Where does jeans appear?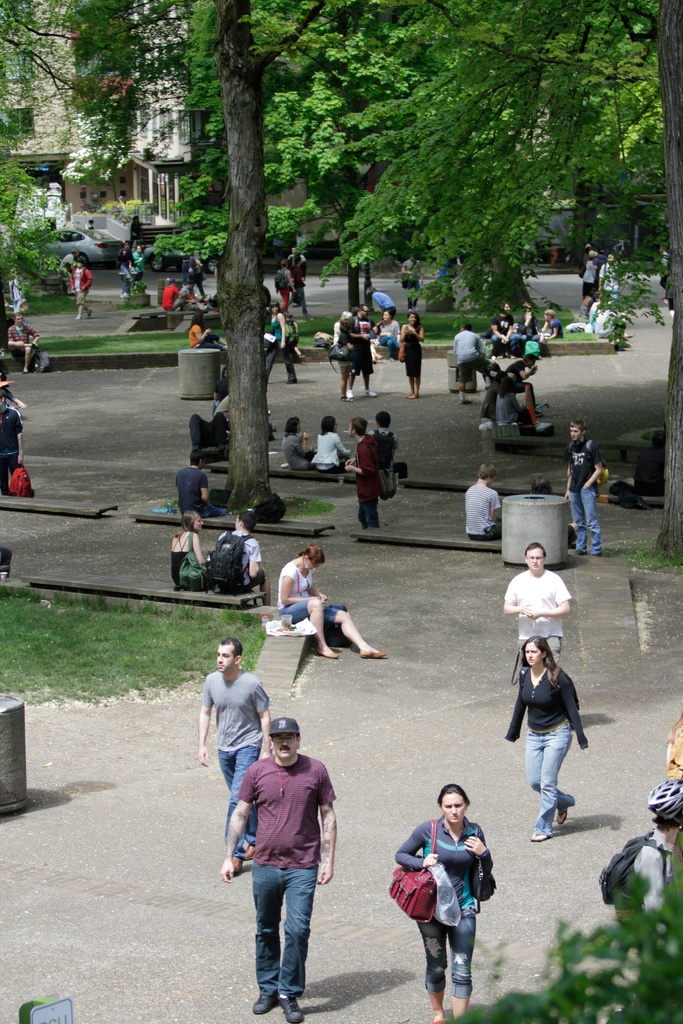
Appears at locate(382, 331, 401, 359).
